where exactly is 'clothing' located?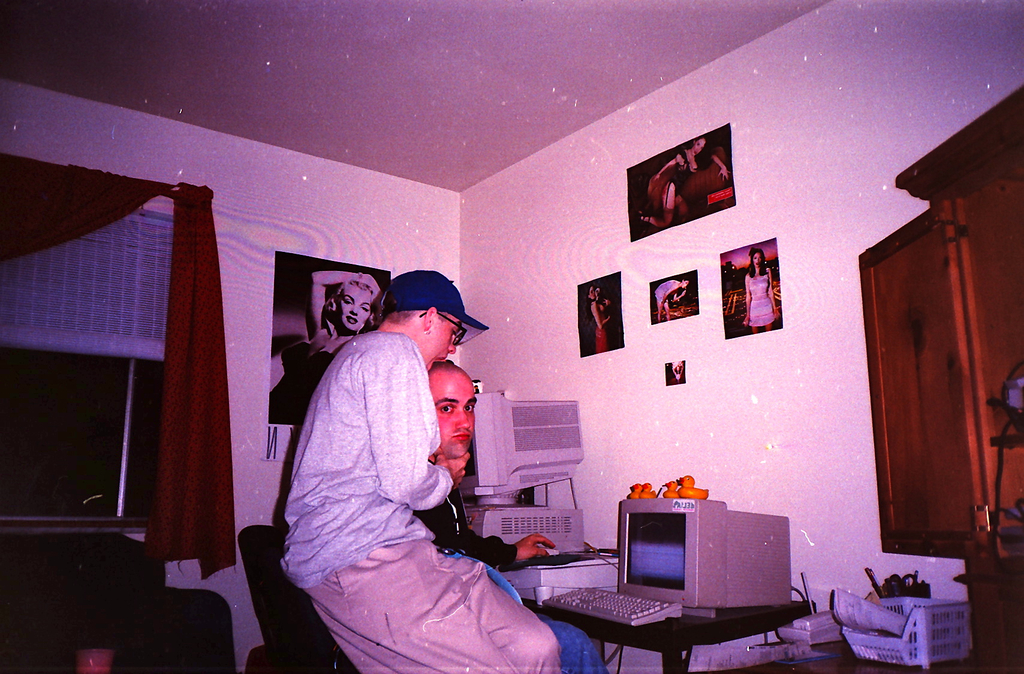
Its bounding box is detection(410, 459, 522, 565).
